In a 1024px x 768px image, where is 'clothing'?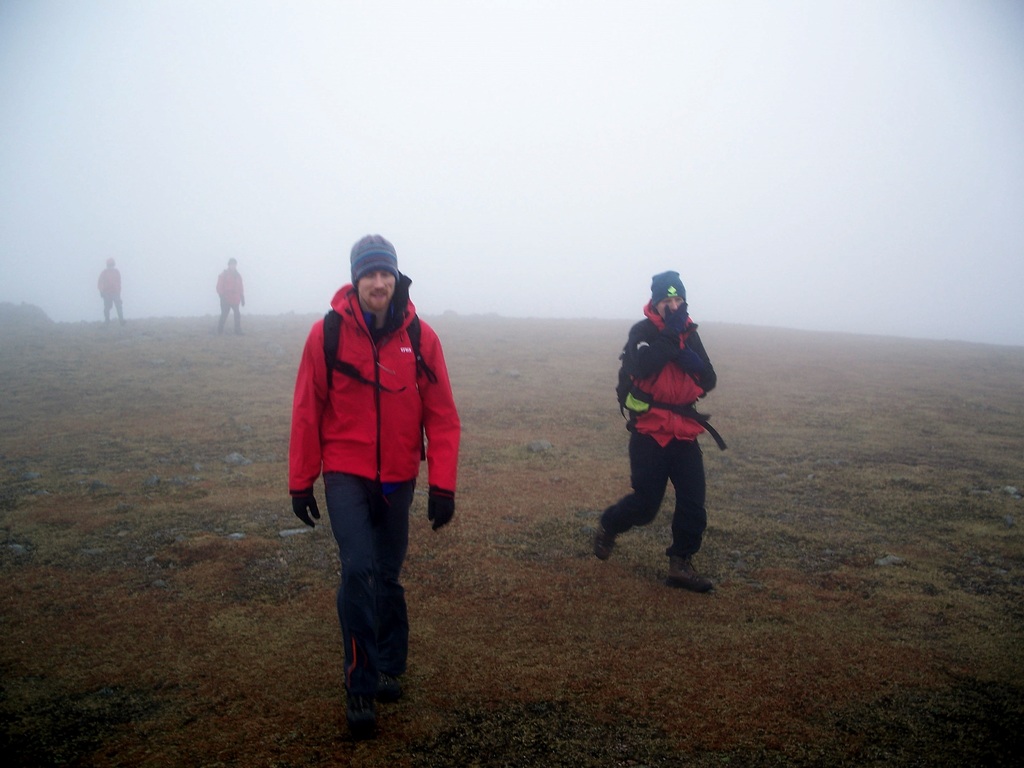
211 267 243 336.
